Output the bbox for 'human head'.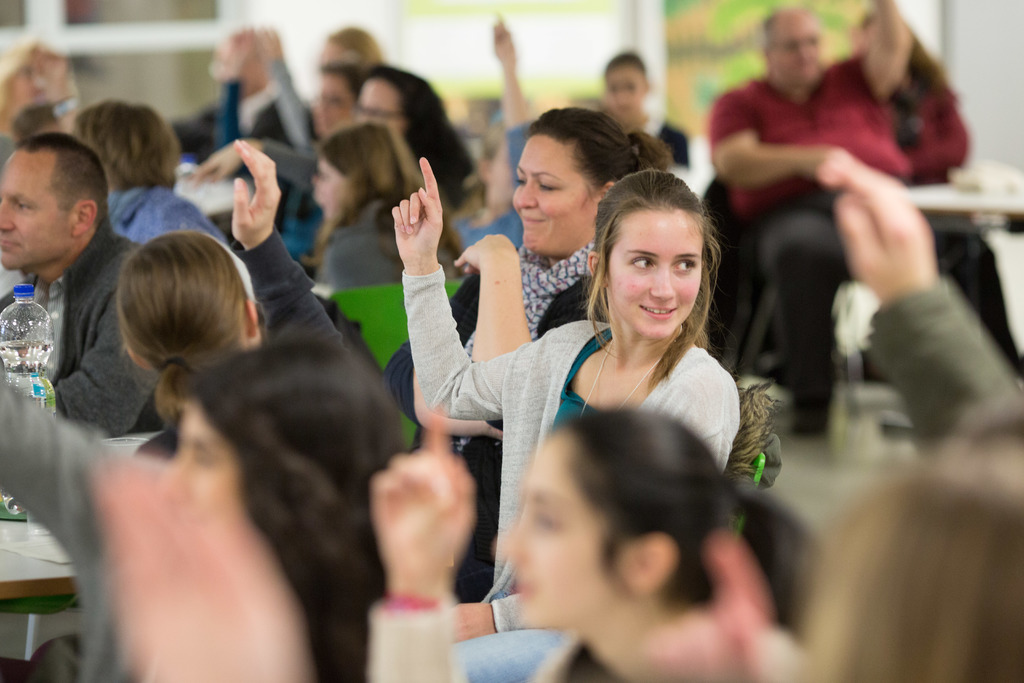
bbox=(792, 409, 1023, 682).
